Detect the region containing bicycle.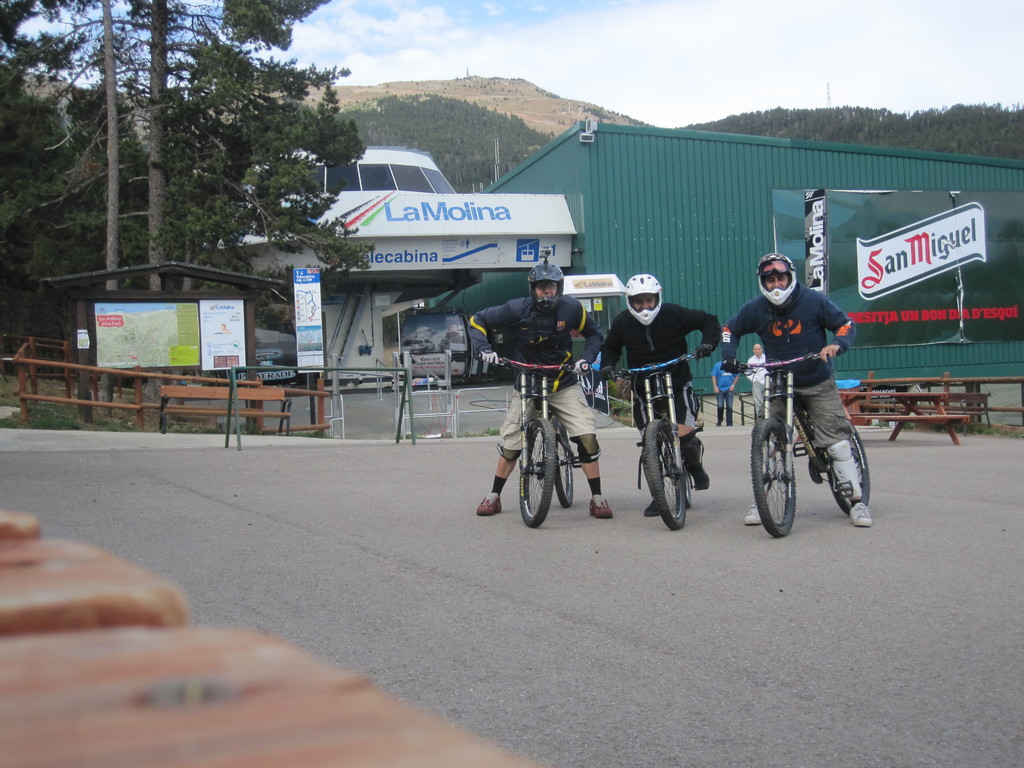
(x1=600, y1=352, x2=711, y2=539).
